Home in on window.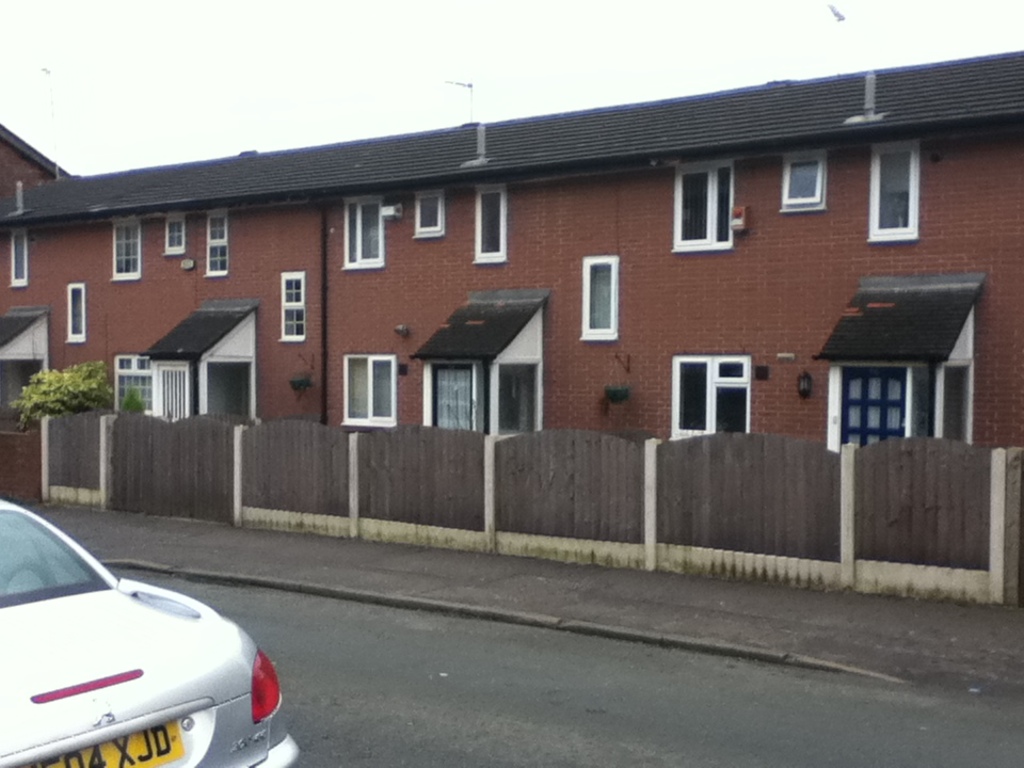
Homed in at [583, 255, 615, 336].
